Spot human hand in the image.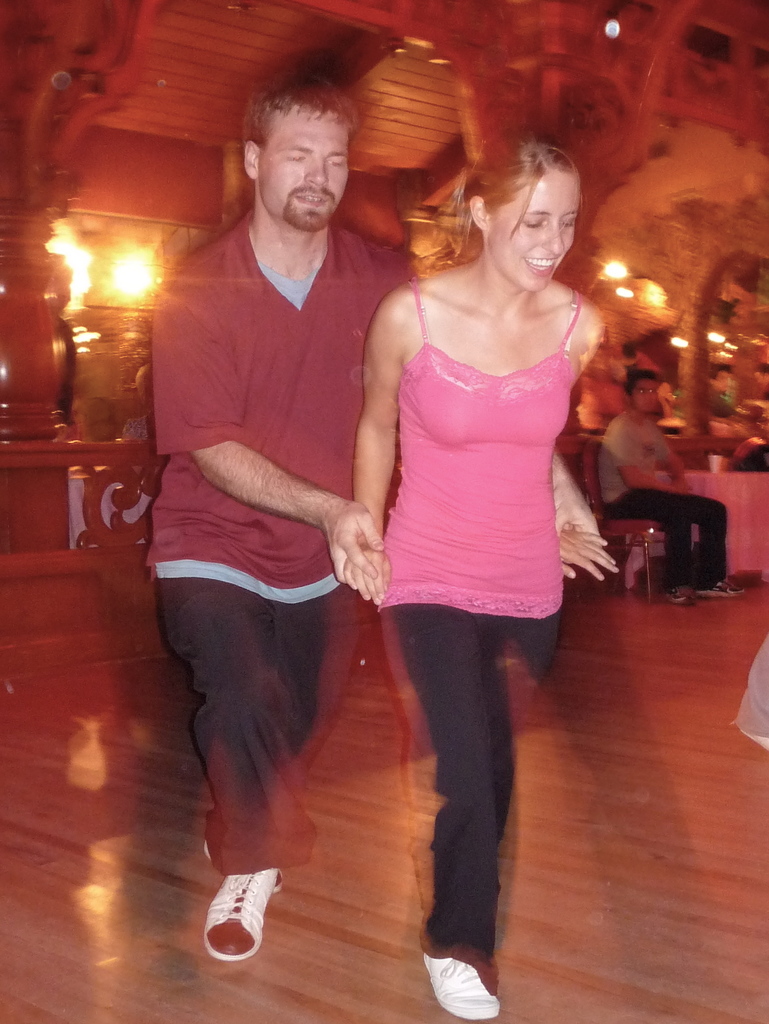
human hand found at <box>680,478,691,490</box>.
